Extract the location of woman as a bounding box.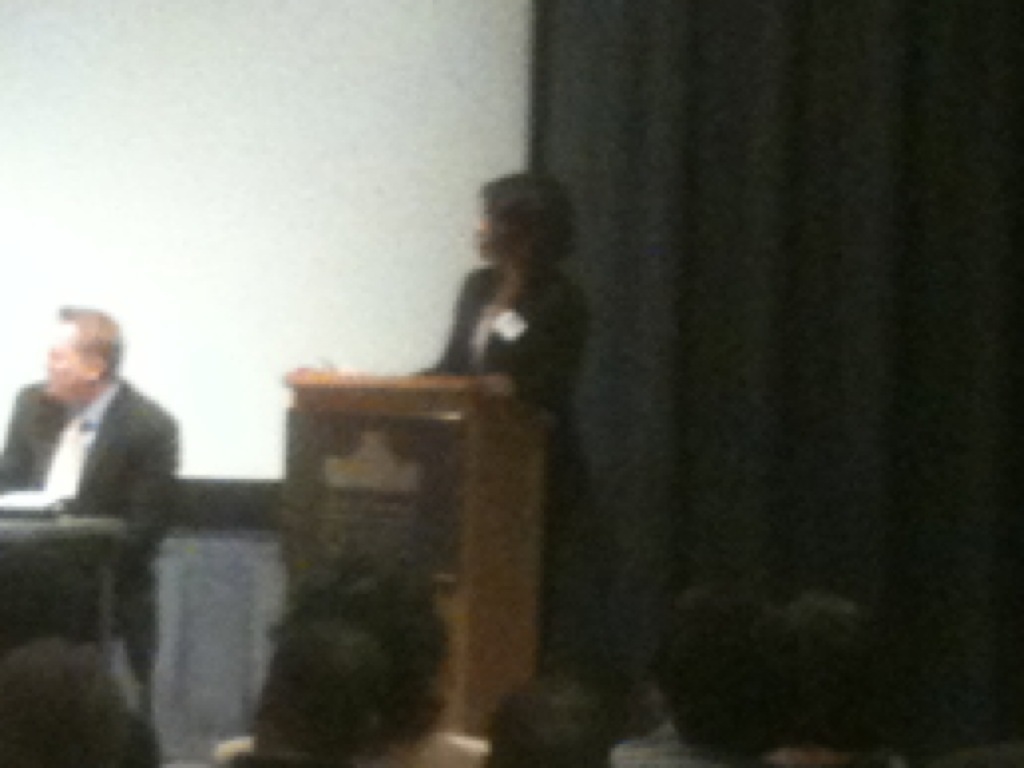
region(404, 165, 593, 438).
